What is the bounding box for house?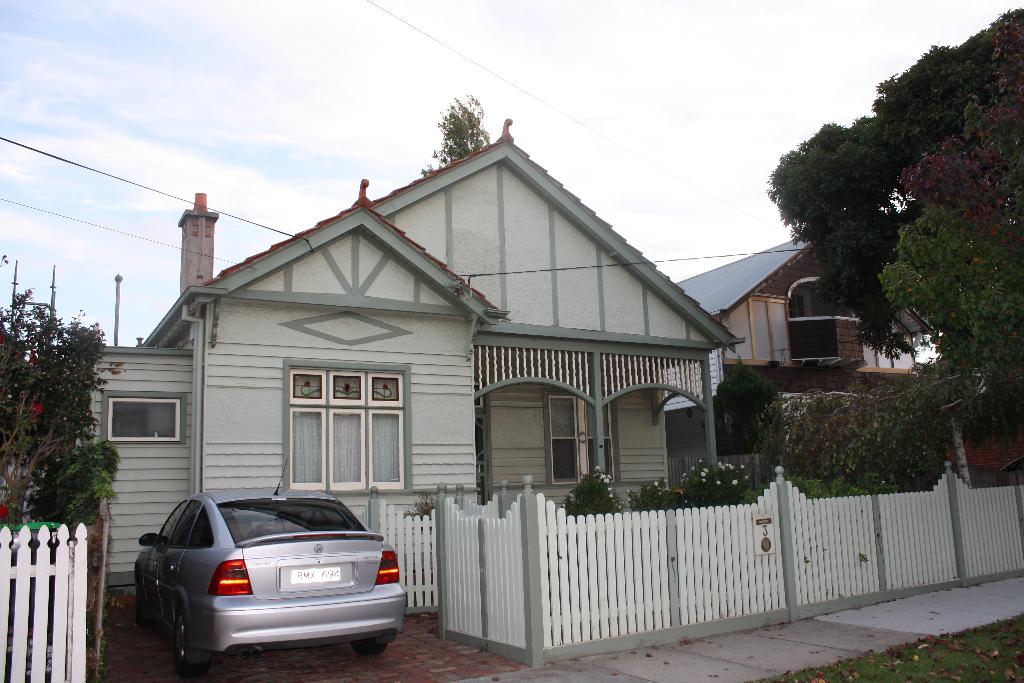
<bbox>67, 110, 751, 646</bbox>.
